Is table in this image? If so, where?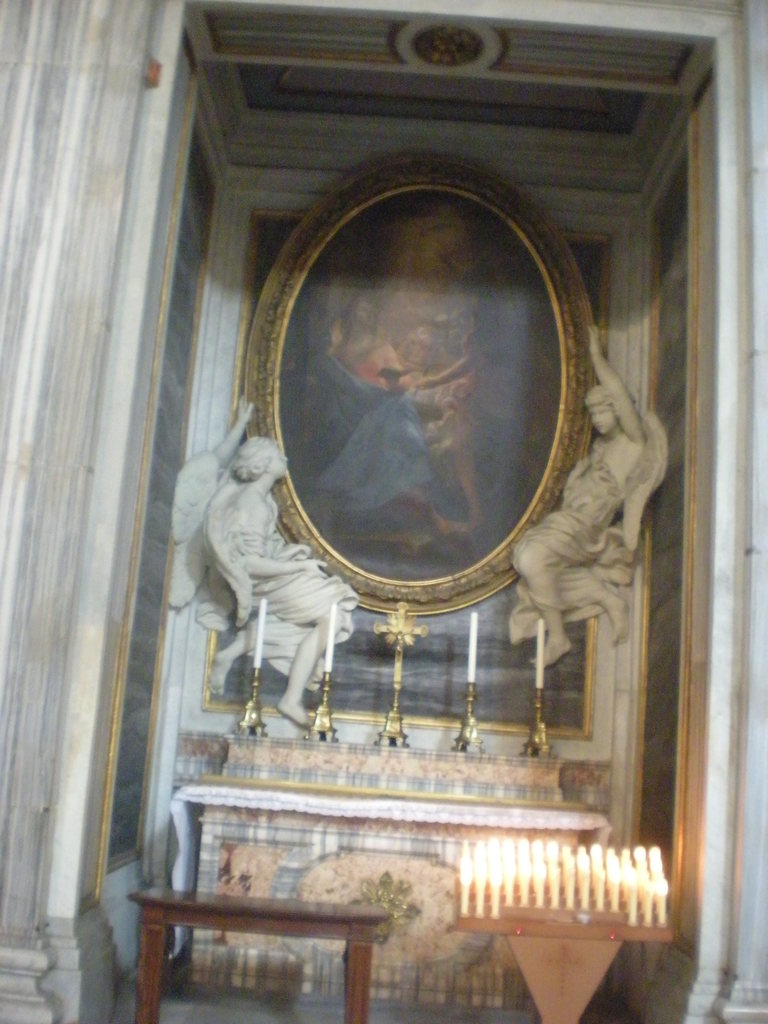
Yes, at rect(117, 878, 401, 1012).
